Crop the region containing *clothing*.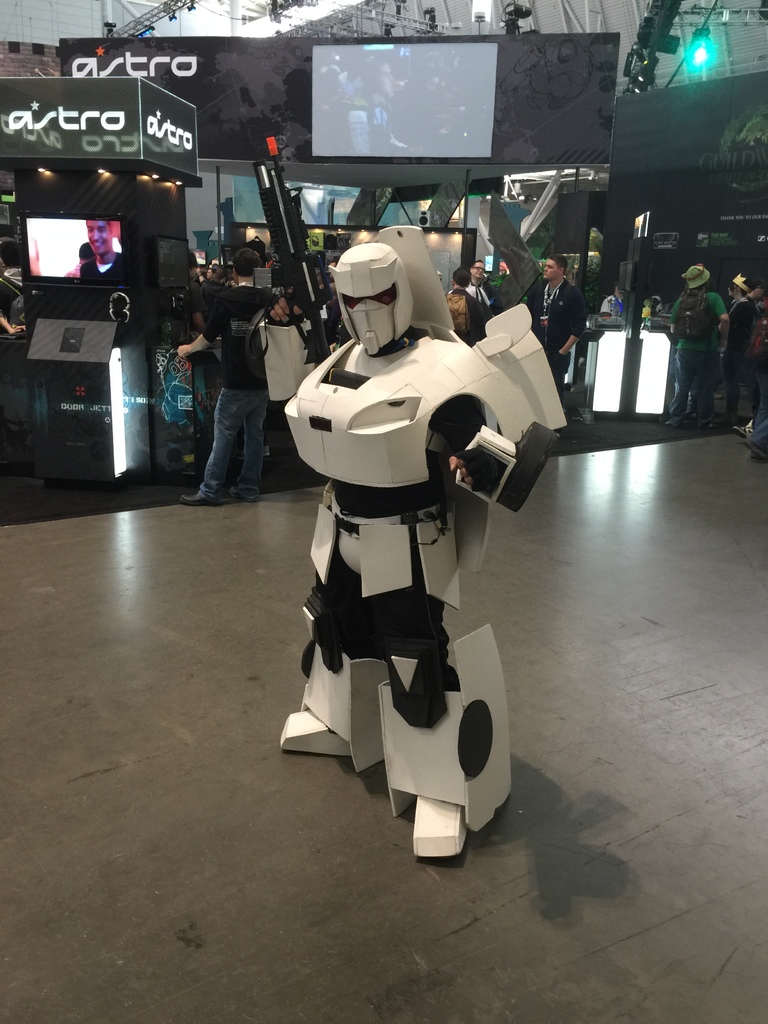
Crop region: {"x1": 204, "y1": 285, "x2": 286, "y2": 502}.
